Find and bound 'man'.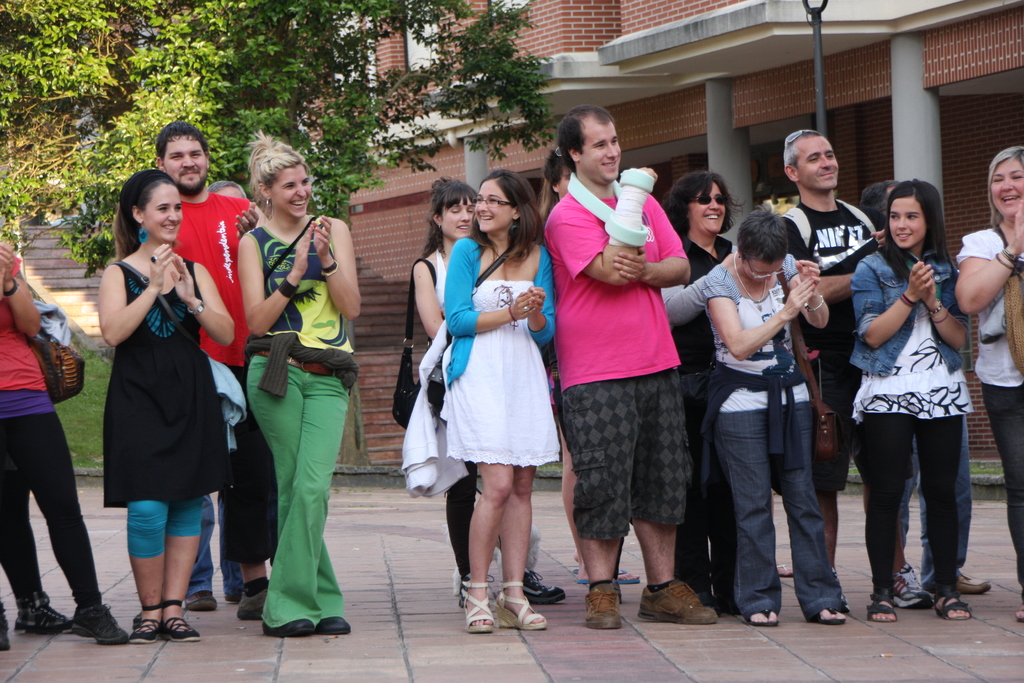
Bound: 781/128/937/613.
